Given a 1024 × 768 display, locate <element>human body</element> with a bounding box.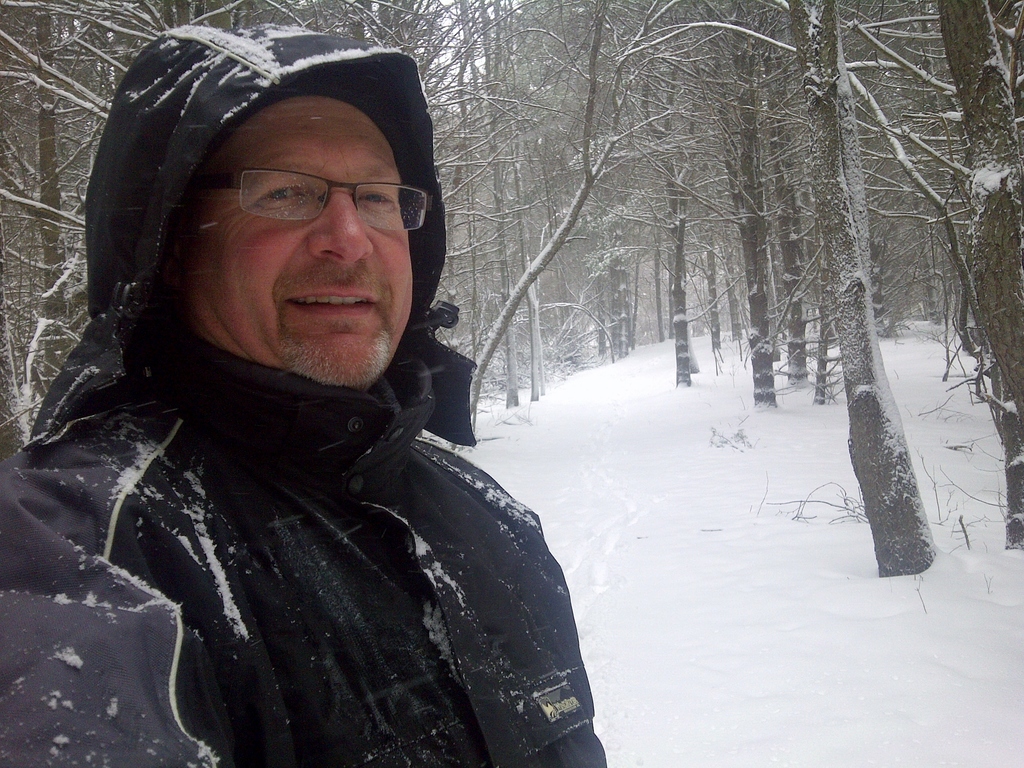
Located: Rect(33, 74, 640, 747).
